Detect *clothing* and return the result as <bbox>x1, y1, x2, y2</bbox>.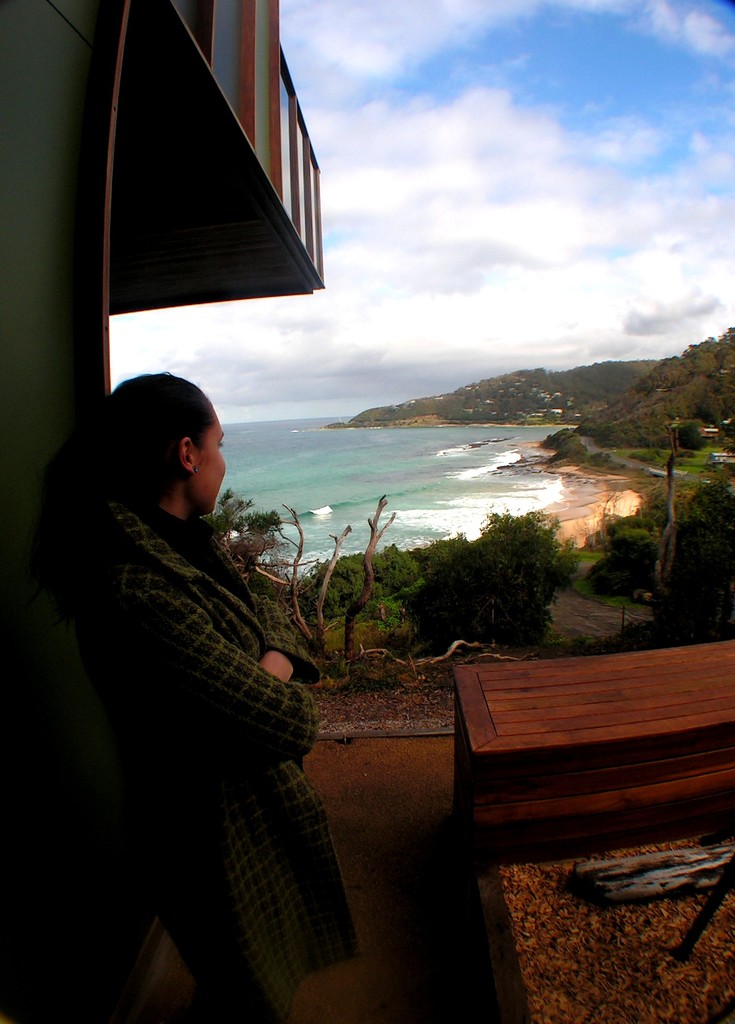
<bbox>53, 427, 354, 989</bbox>.
